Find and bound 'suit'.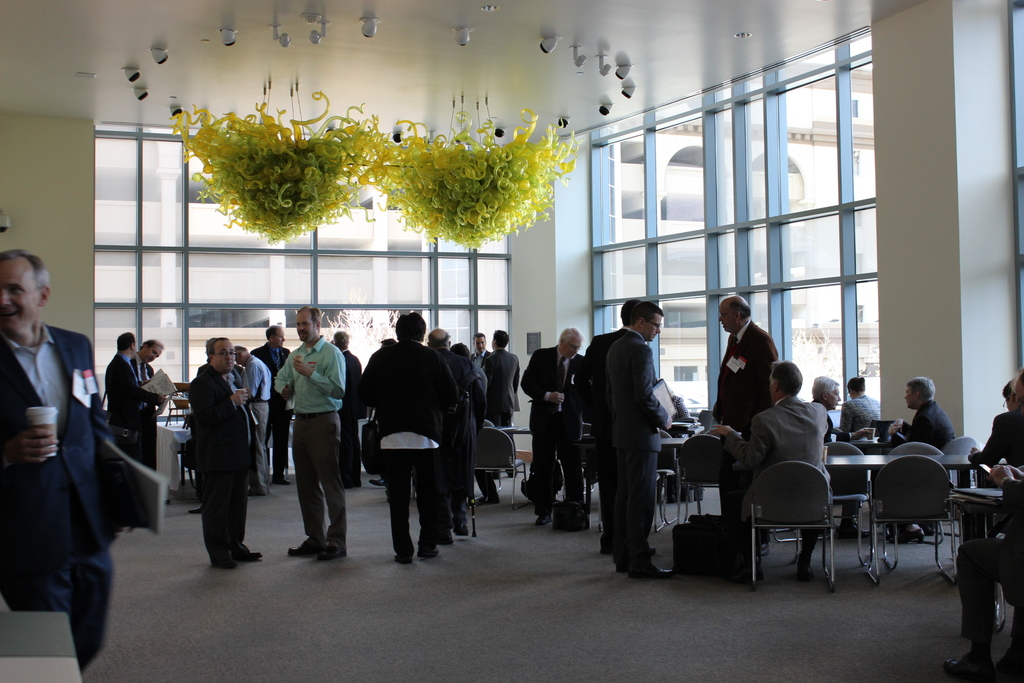
Bound: [708, 325, 780, 525].
